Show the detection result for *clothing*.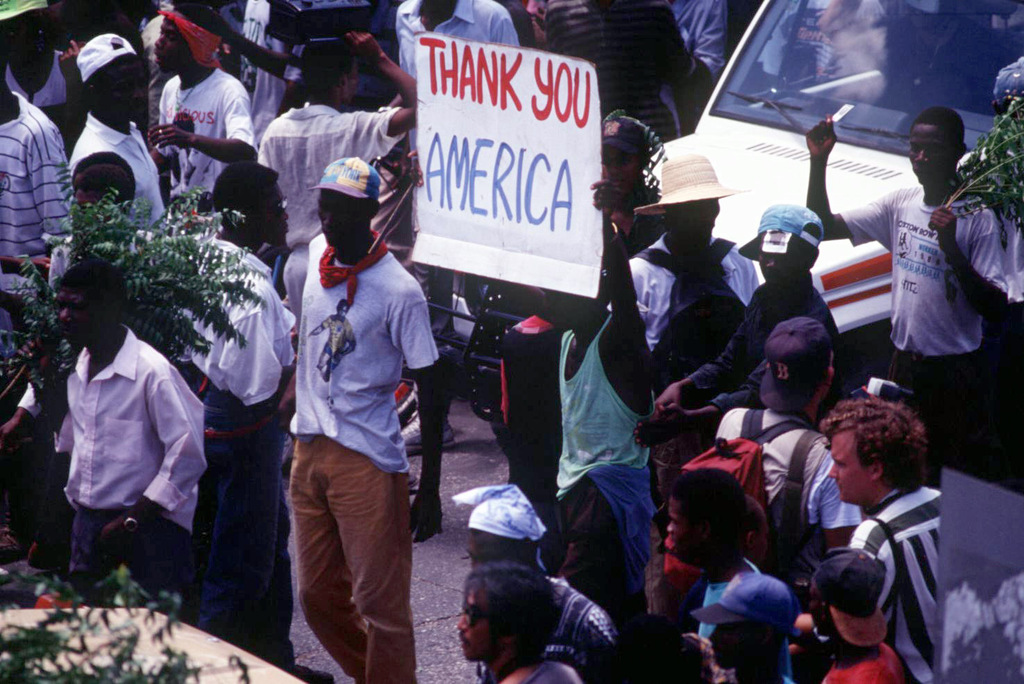
[x1=530, y1=662, x2=588, y2=683].
